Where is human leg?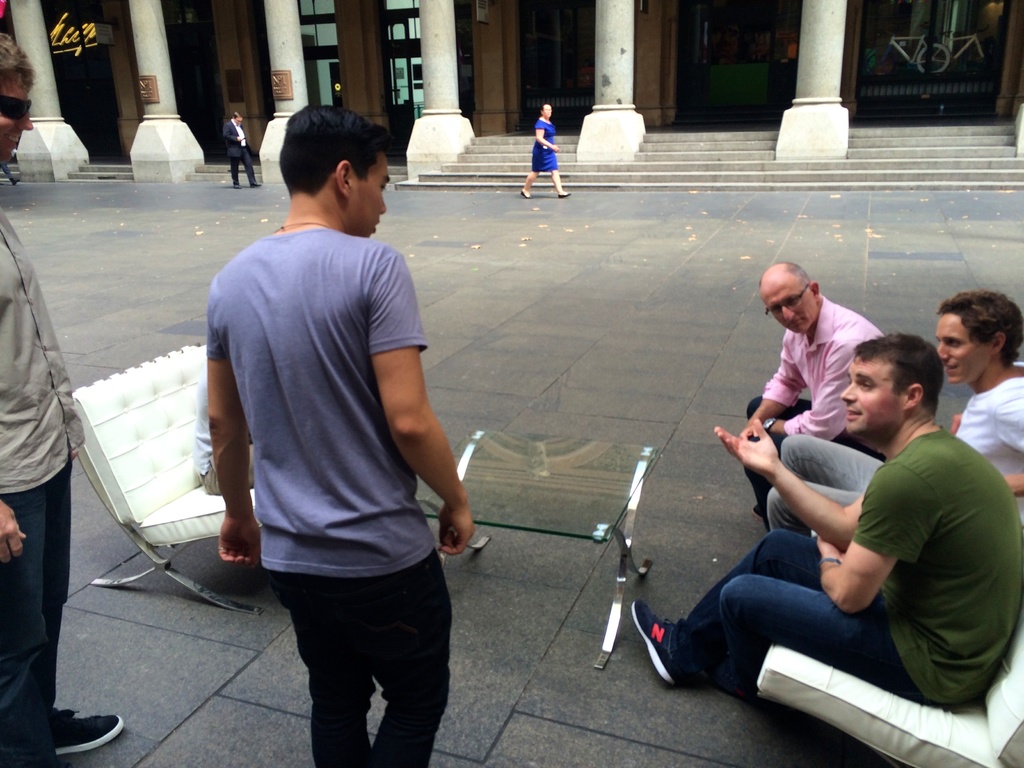
bbox(0, 479, 56, 767).
